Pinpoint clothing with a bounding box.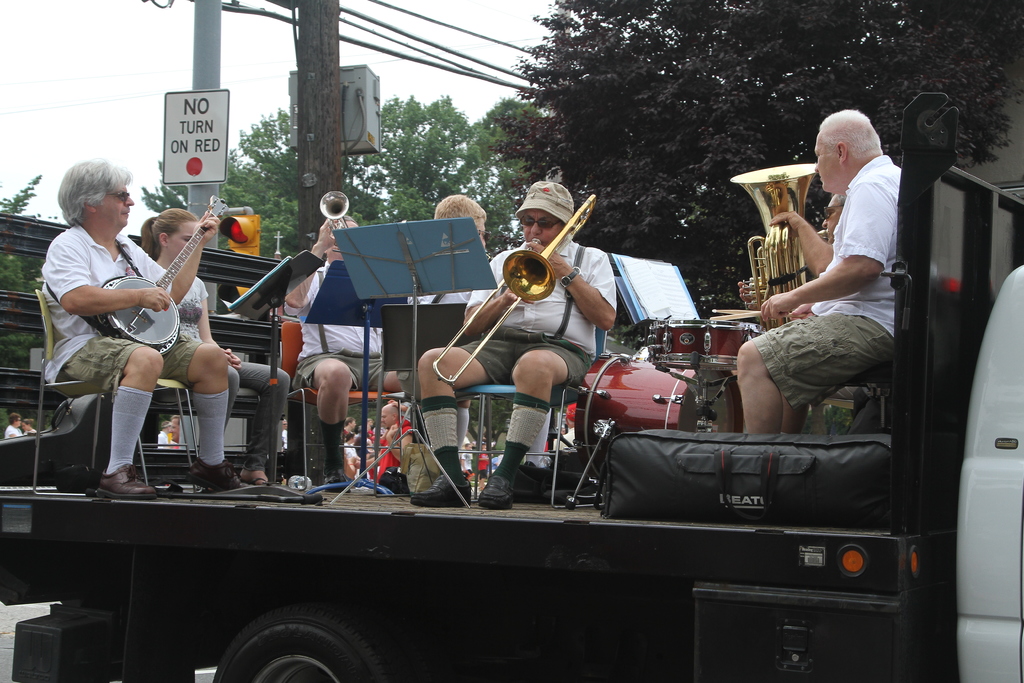
[left=456, top=238, right=612, bottom=387].
